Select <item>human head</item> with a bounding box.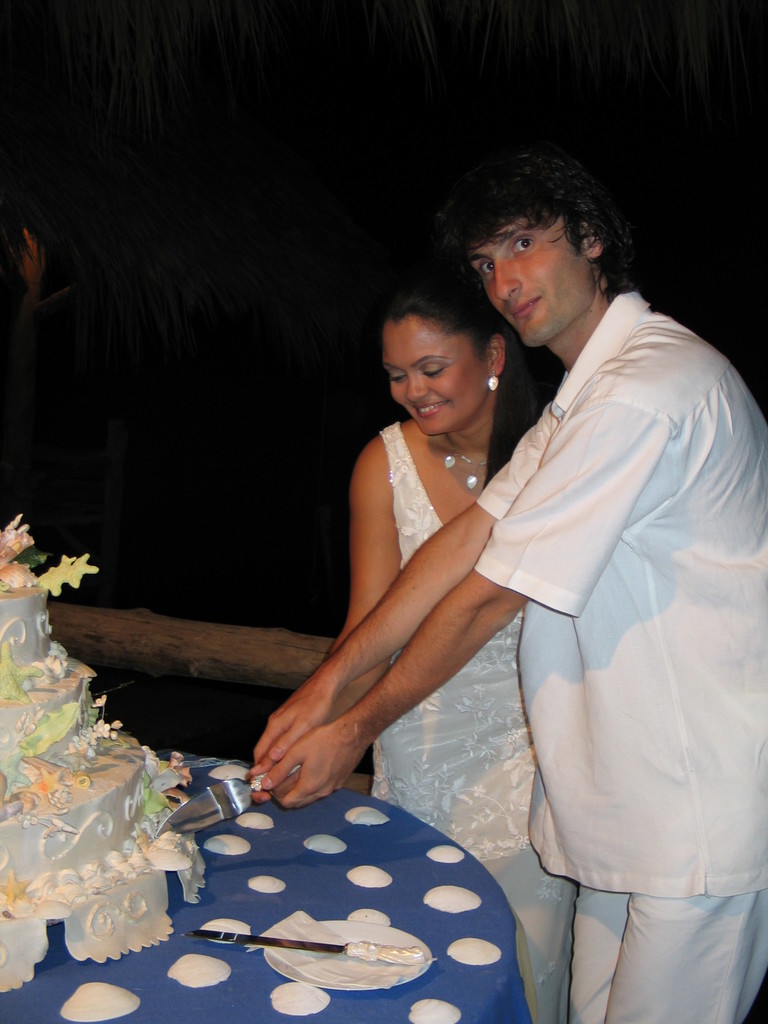
431:147:639:354.
